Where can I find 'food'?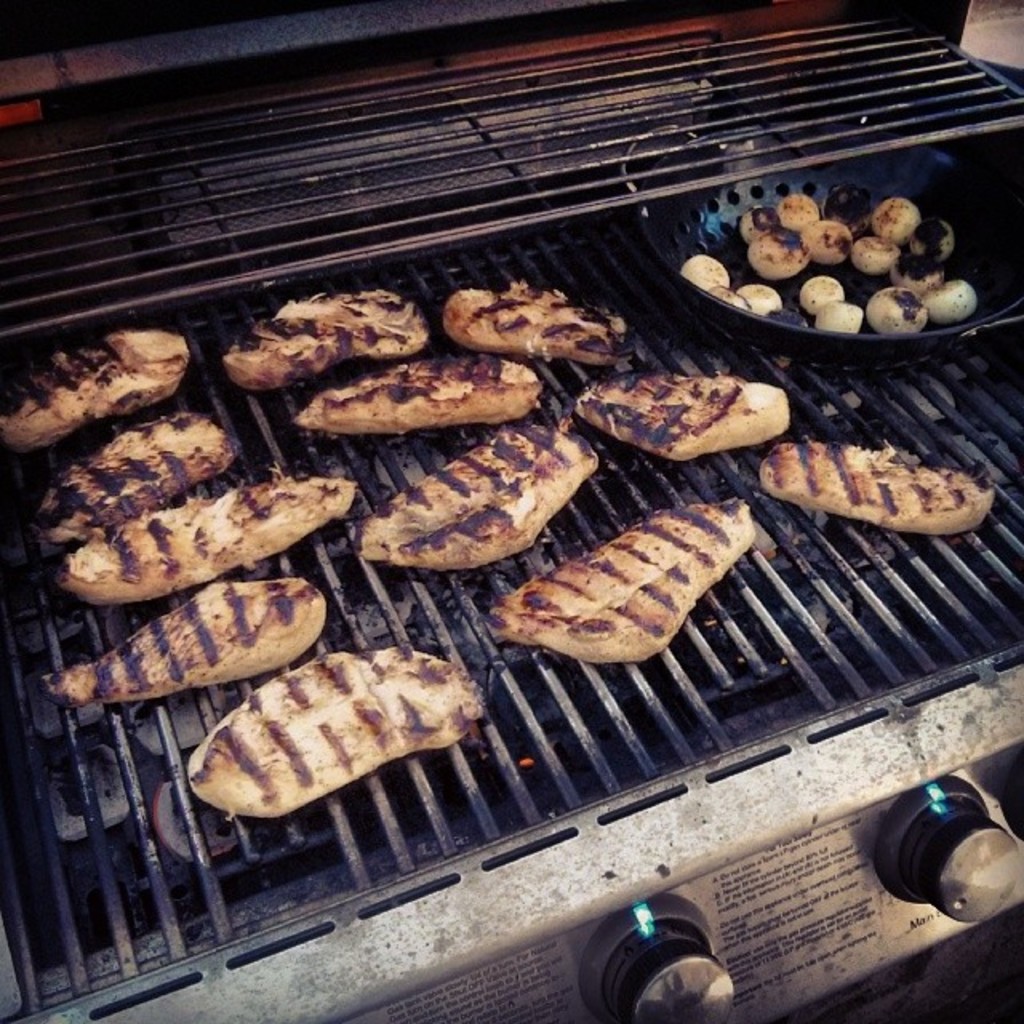
You can find it at 35,581,328,710.
